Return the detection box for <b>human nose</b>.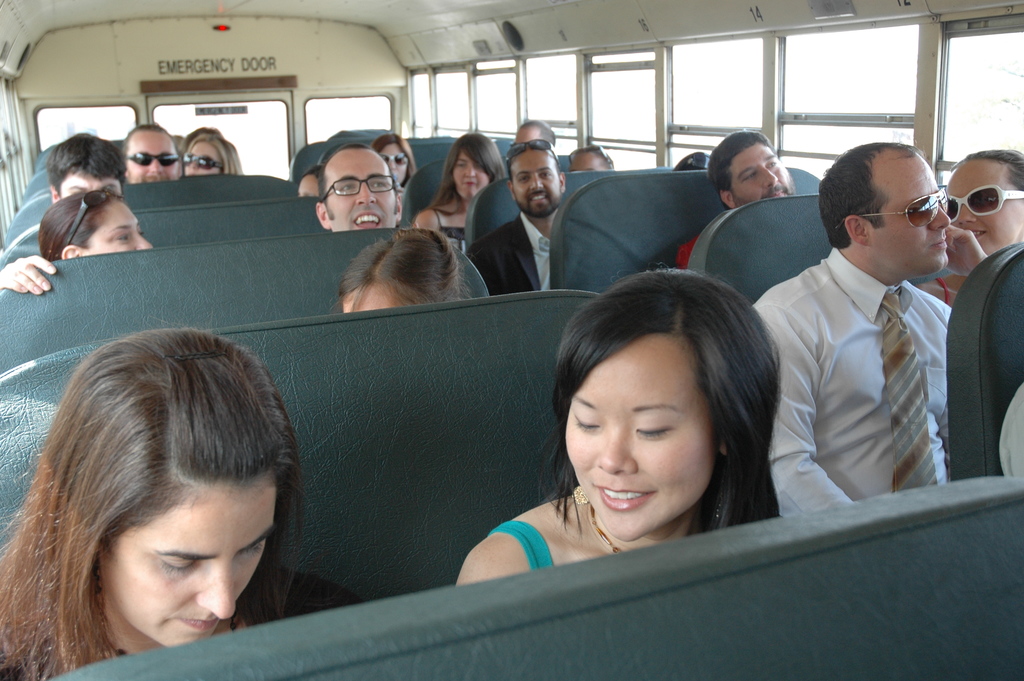
box=[593, 429, 640, 479].
